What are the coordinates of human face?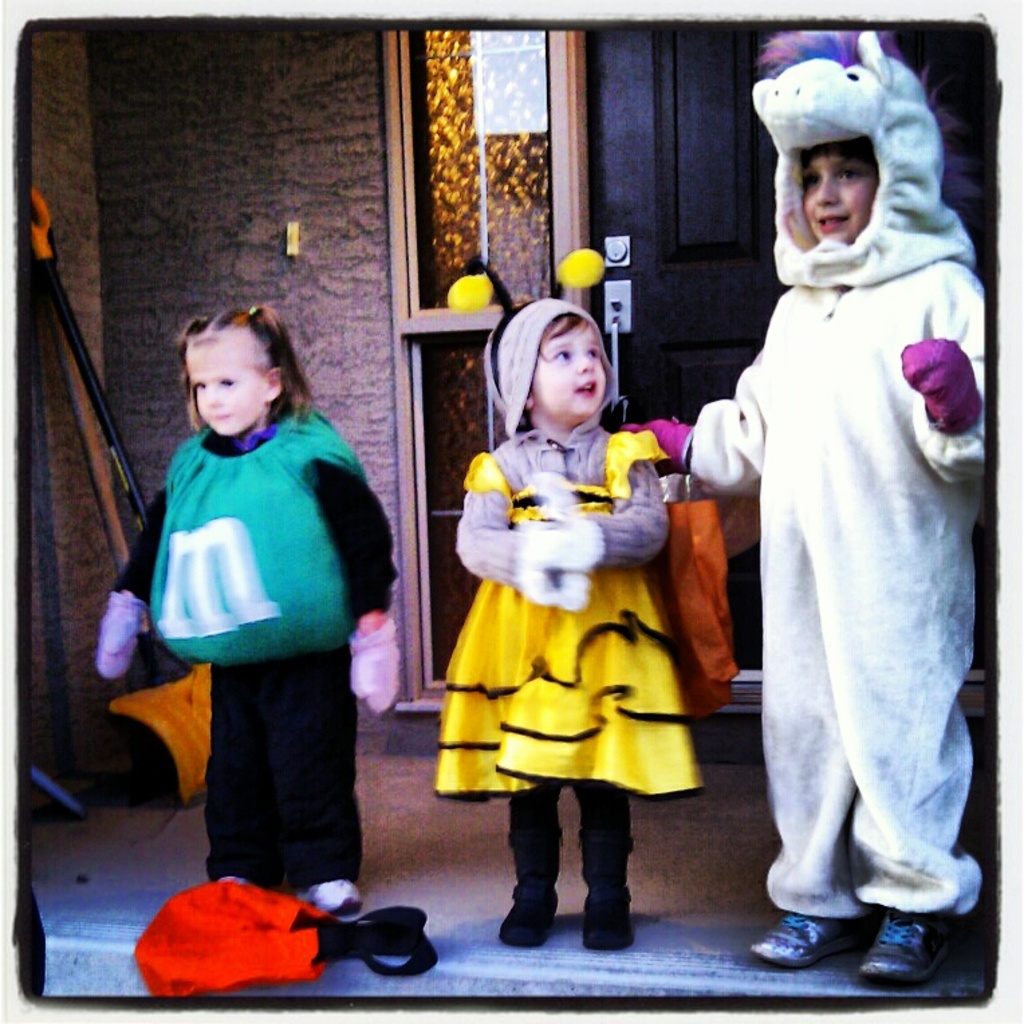
rect(172, 326, 264, 440).
